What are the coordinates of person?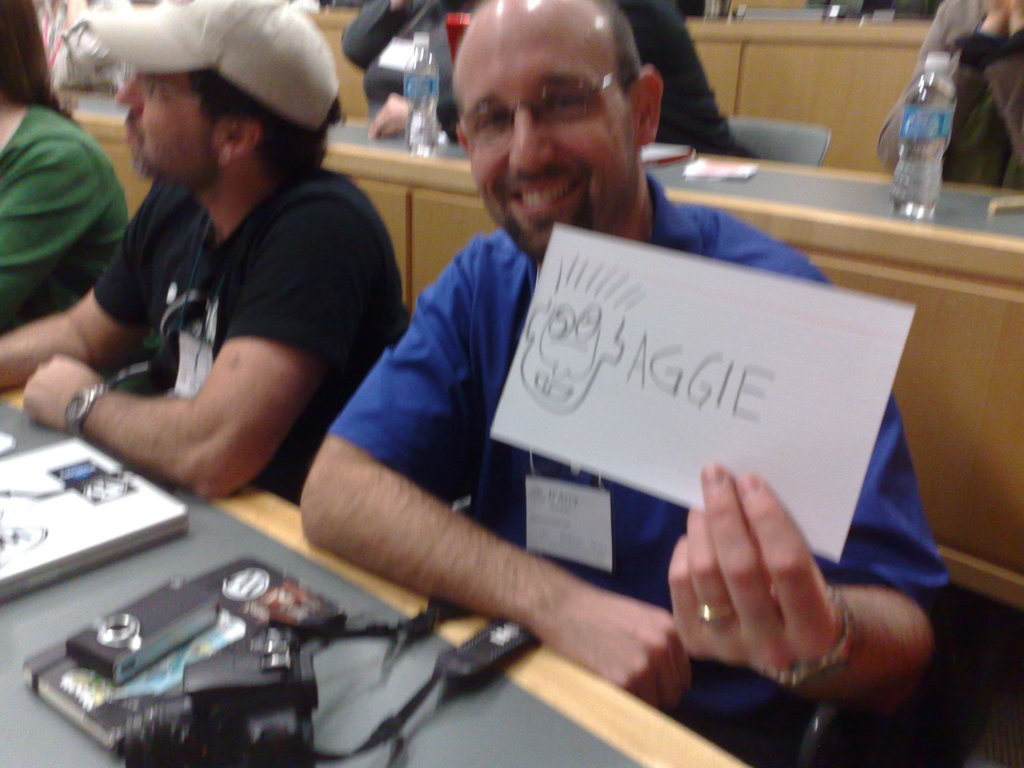
0:0:131:332.
